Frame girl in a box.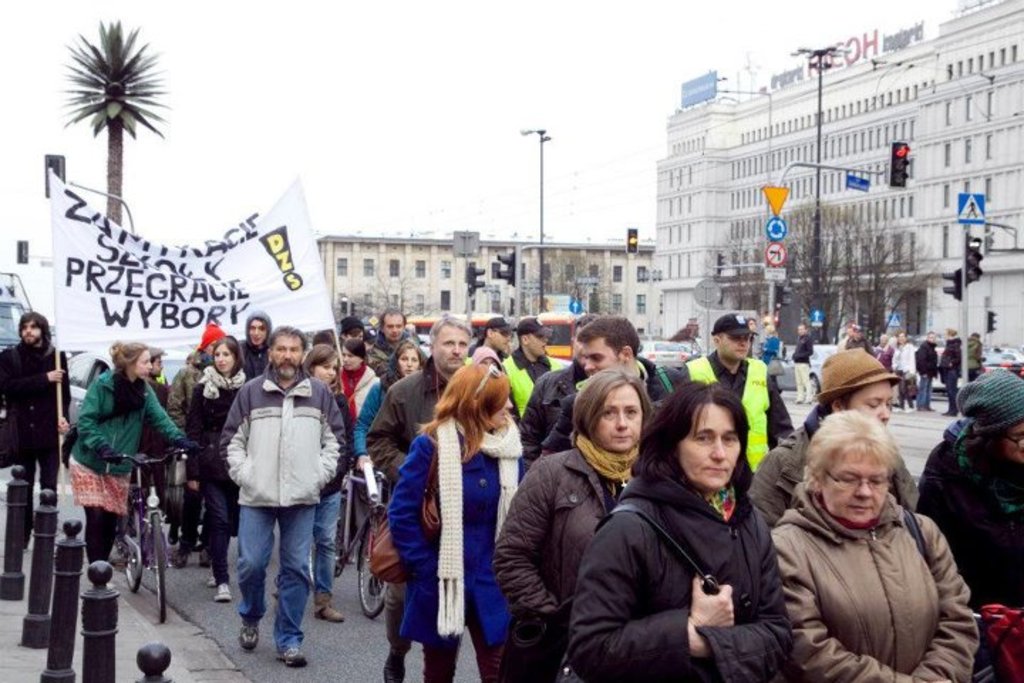
{"left": 569, "top": 378, "right": 789, "bottom": 682}.
